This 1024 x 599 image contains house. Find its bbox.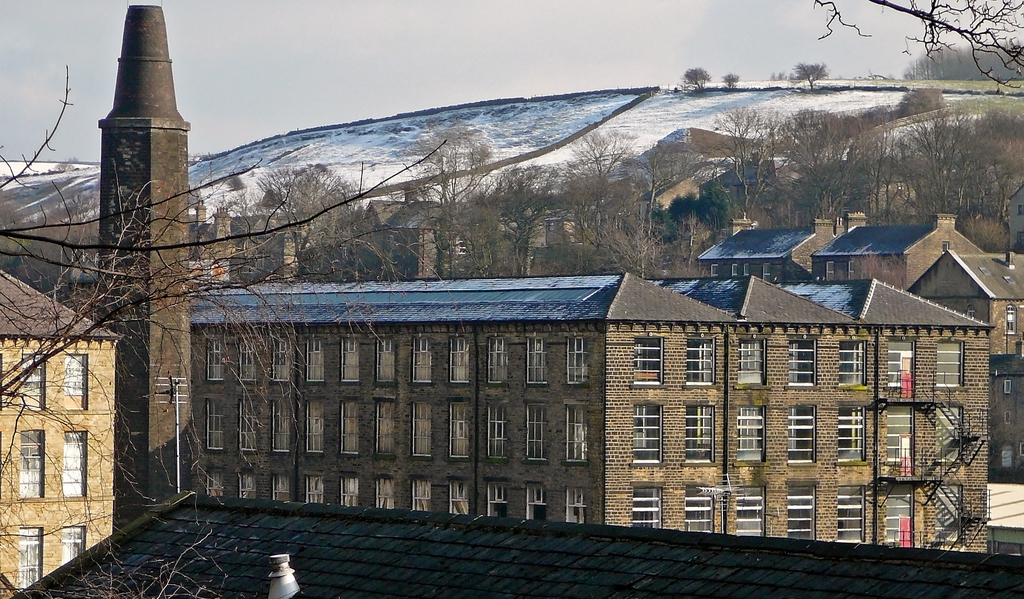
locate(0, 276, 118, 582).
